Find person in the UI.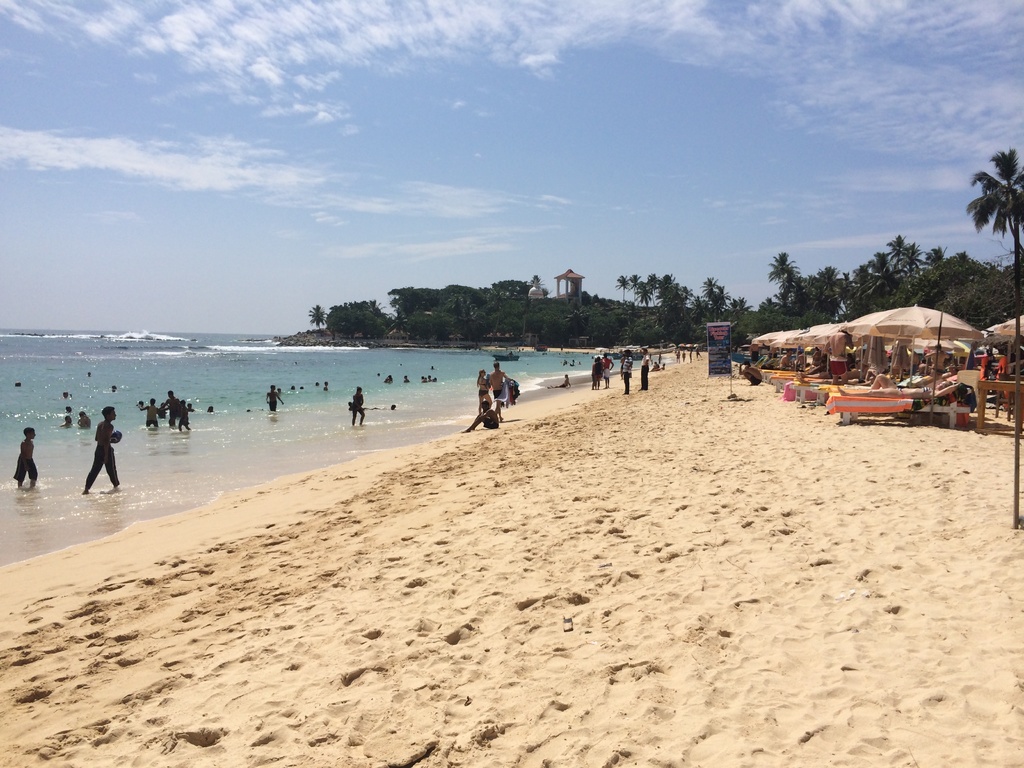
UI element at (x1=545, y1=372, x2=573, y2=387).
